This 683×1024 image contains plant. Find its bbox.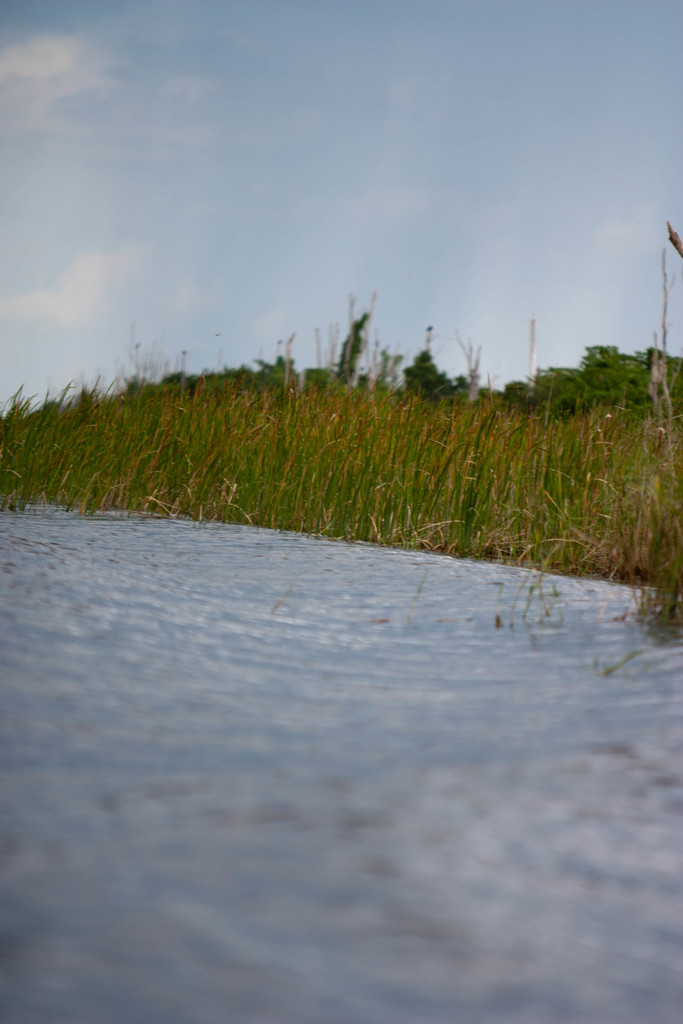
select_region(148, 323, 682, 406).
